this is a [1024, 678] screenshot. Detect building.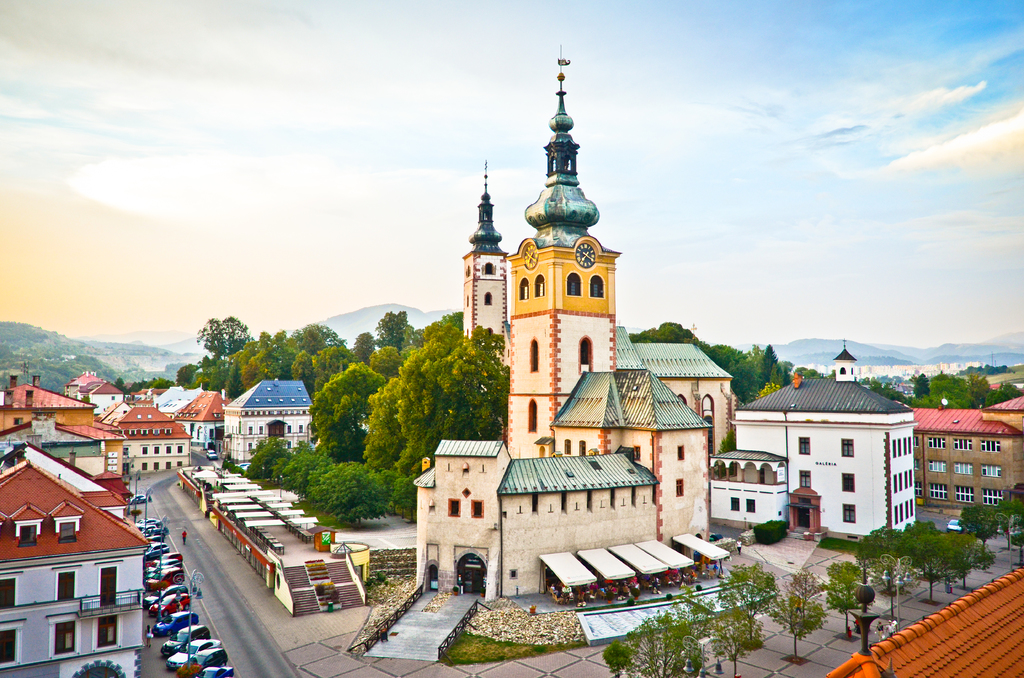
[x1=0, y1=369, x2=92, y2=430].
